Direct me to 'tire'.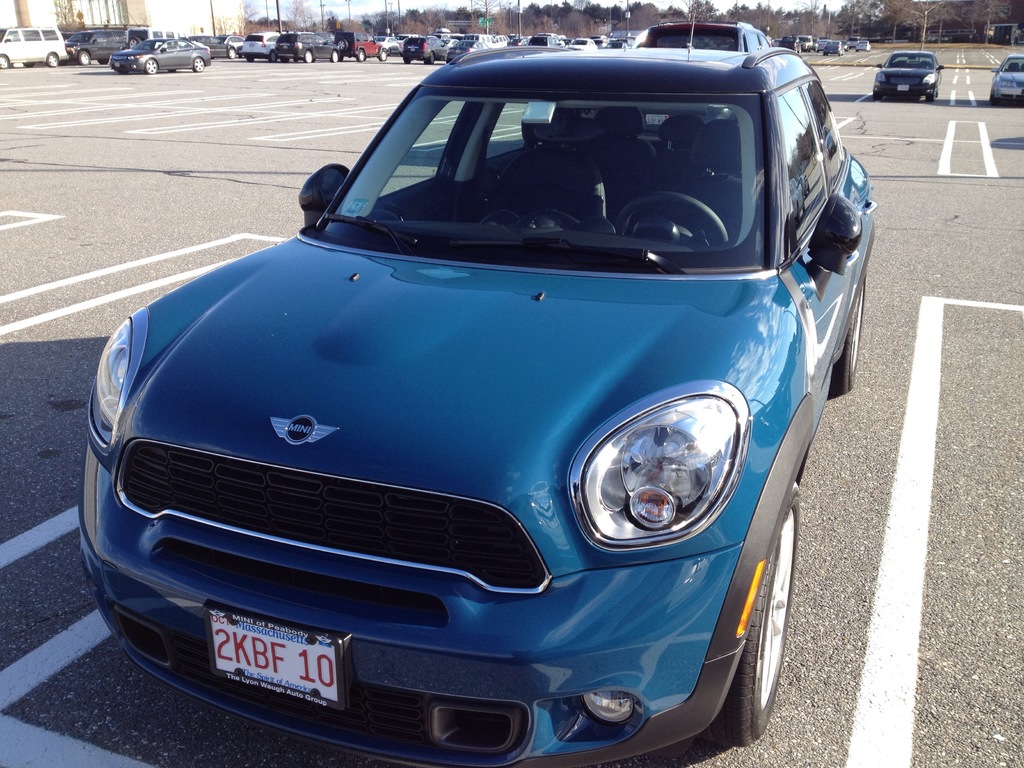
Direction: box(292, 57, 300, 62).
